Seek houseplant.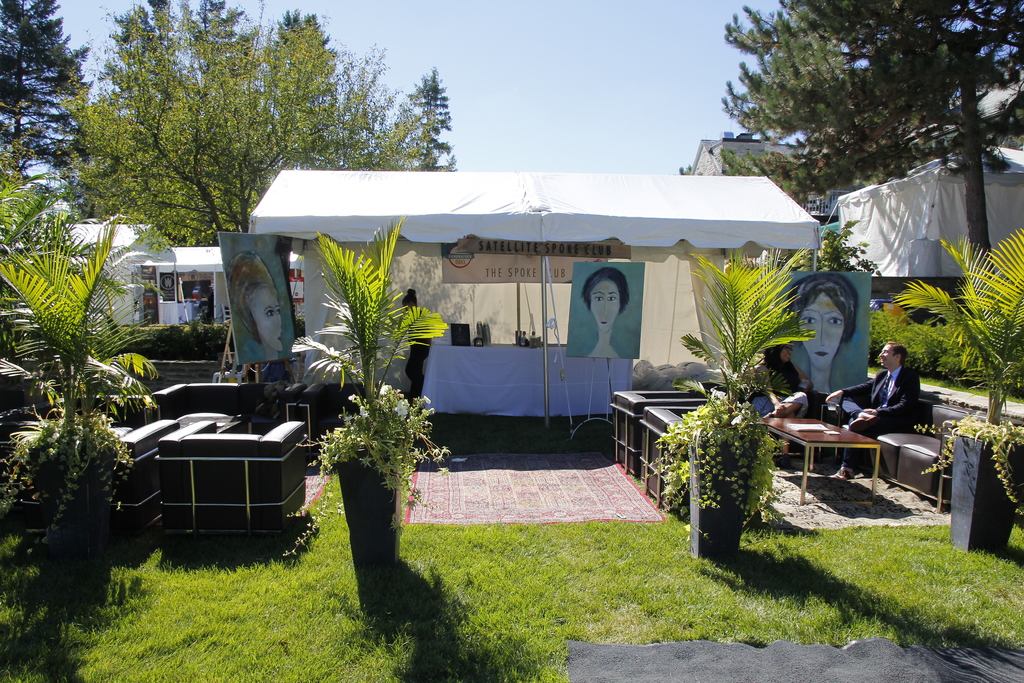
pyautogui.locateOnScreen(284, 213, 457, 560).
